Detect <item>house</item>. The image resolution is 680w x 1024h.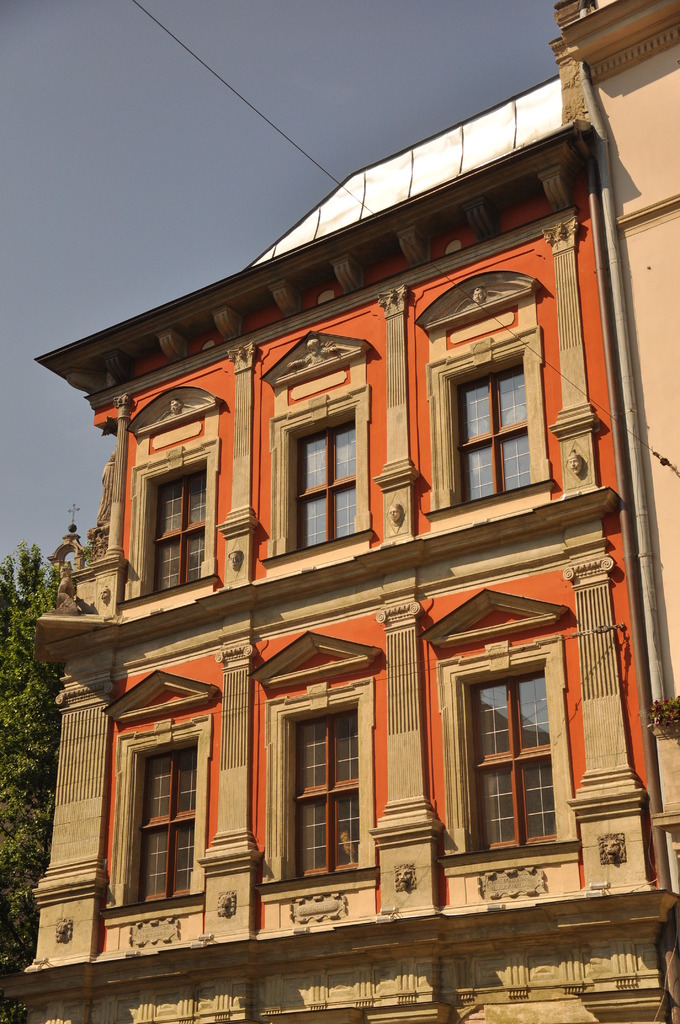
Rect(26, 33, 638, 1023).
